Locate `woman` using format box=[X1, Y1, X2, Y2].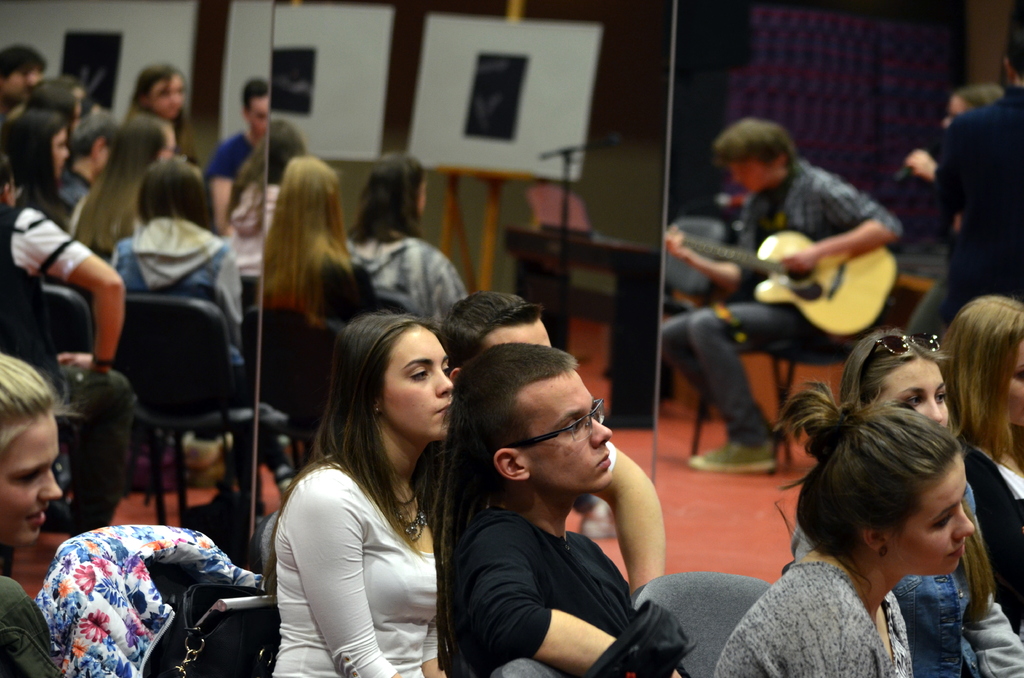
box=[1, 118, 85, 246].
